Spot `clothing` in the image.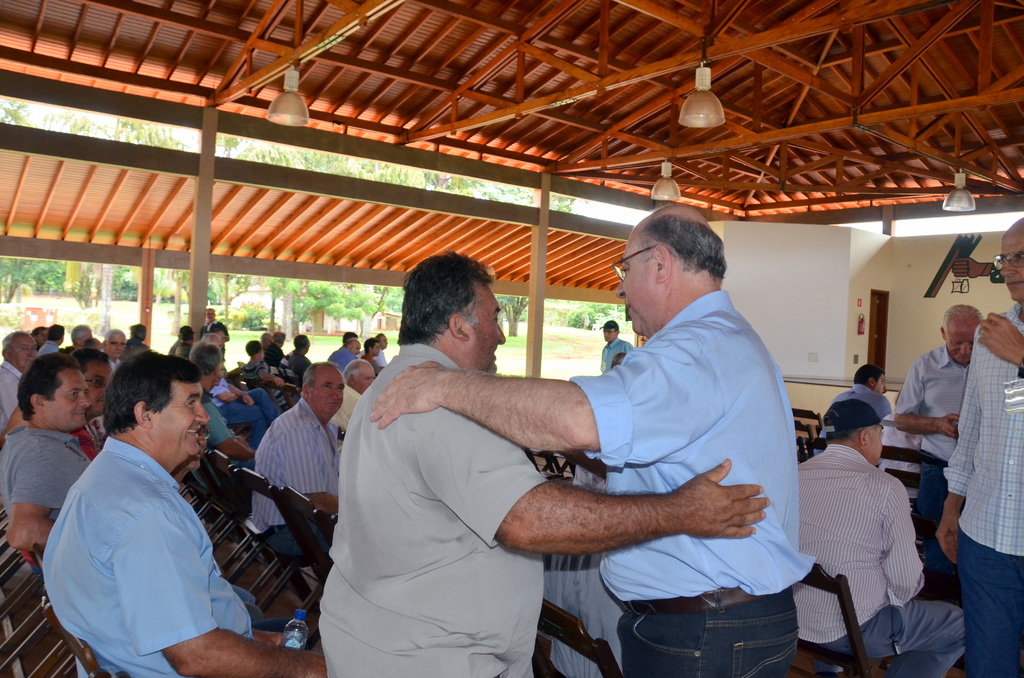
`clothing` found at 579 292 798 677.
